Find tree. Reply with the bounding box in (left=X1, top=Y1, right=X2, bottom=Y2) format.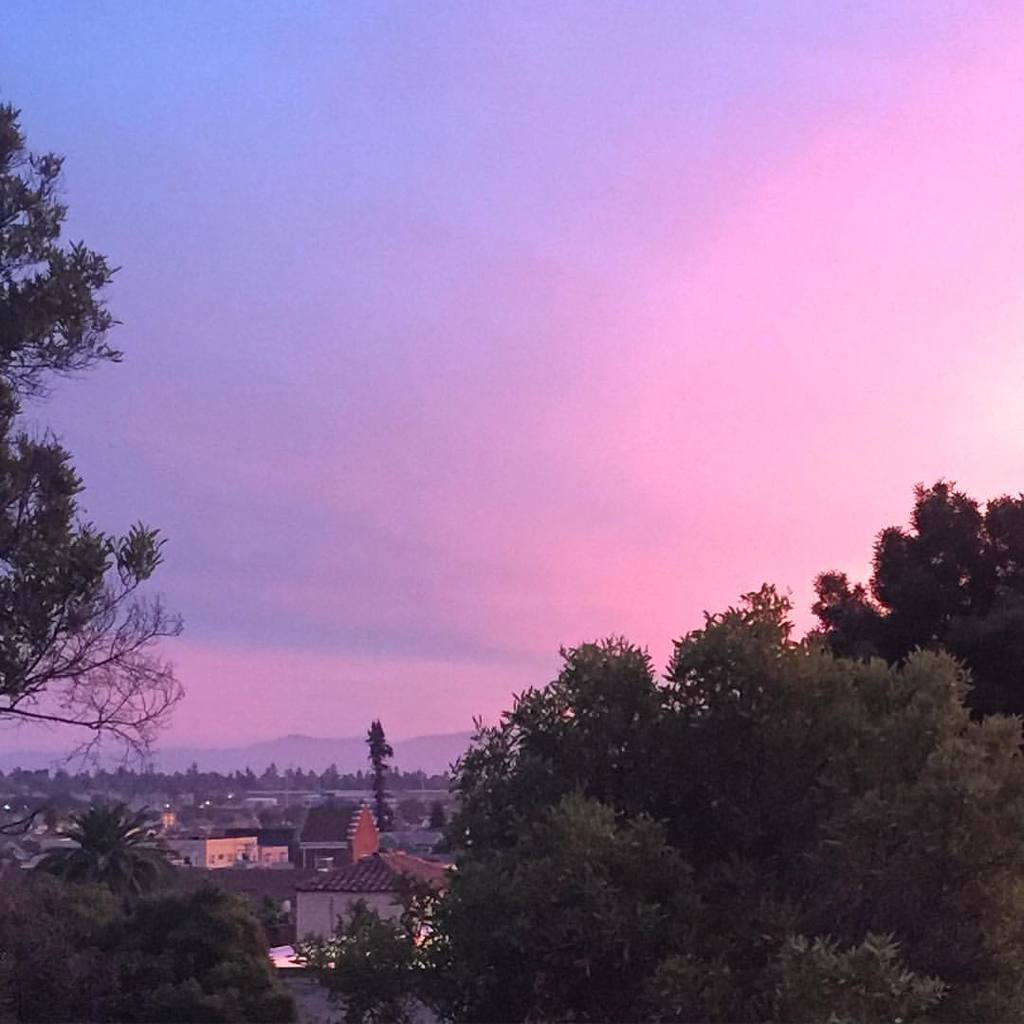
(left=293, top=889, right=415, bottom=1023).
